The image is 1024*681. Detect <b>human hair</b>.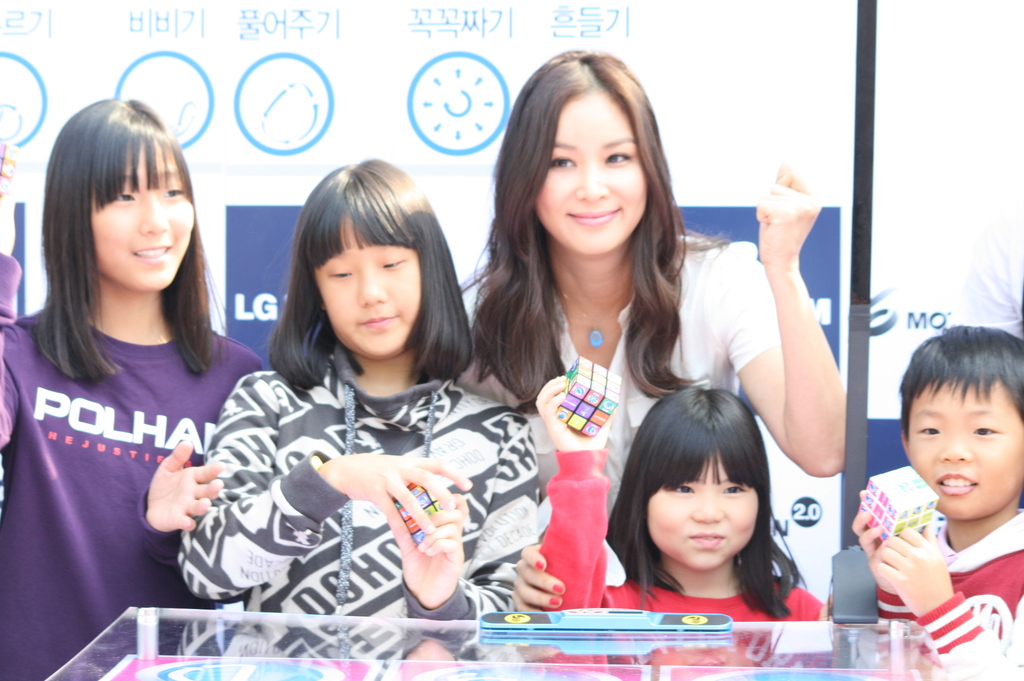
Detection: region(31, 111, 223, 407).
